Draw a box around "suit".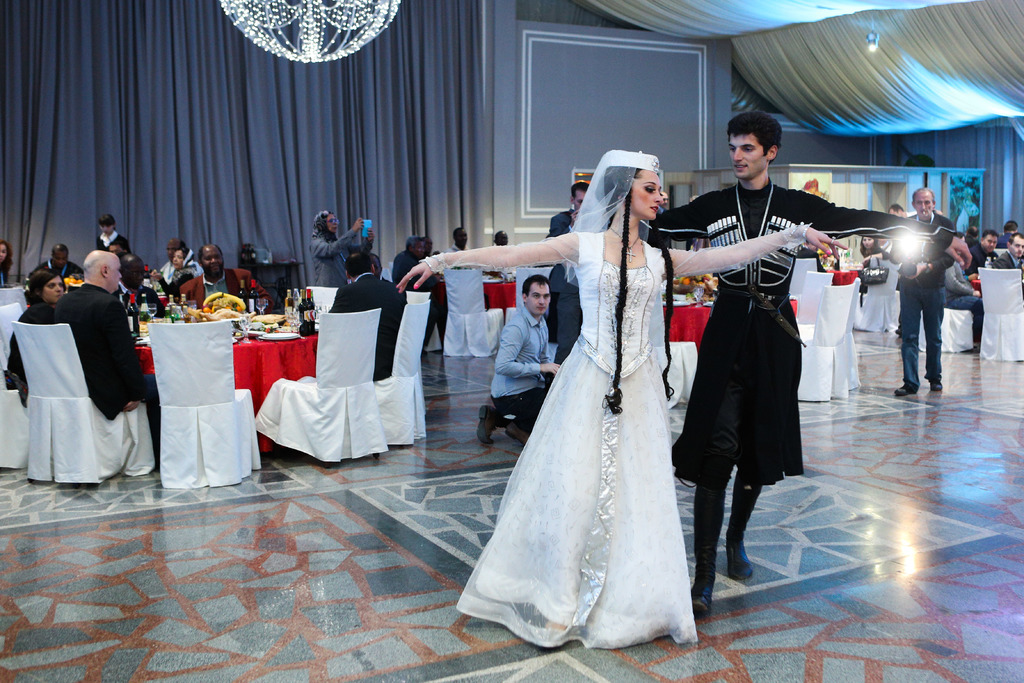
<bbox>31, 256, 85, 278</bbox>.
